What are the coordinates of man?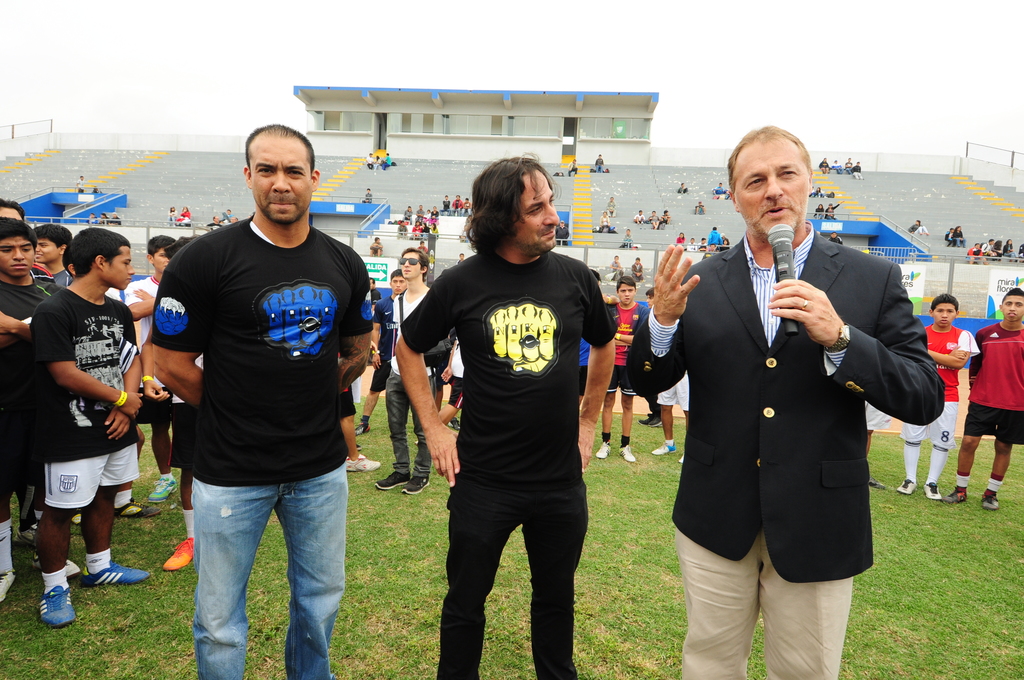
Rect(909, 219, 931, 239).
